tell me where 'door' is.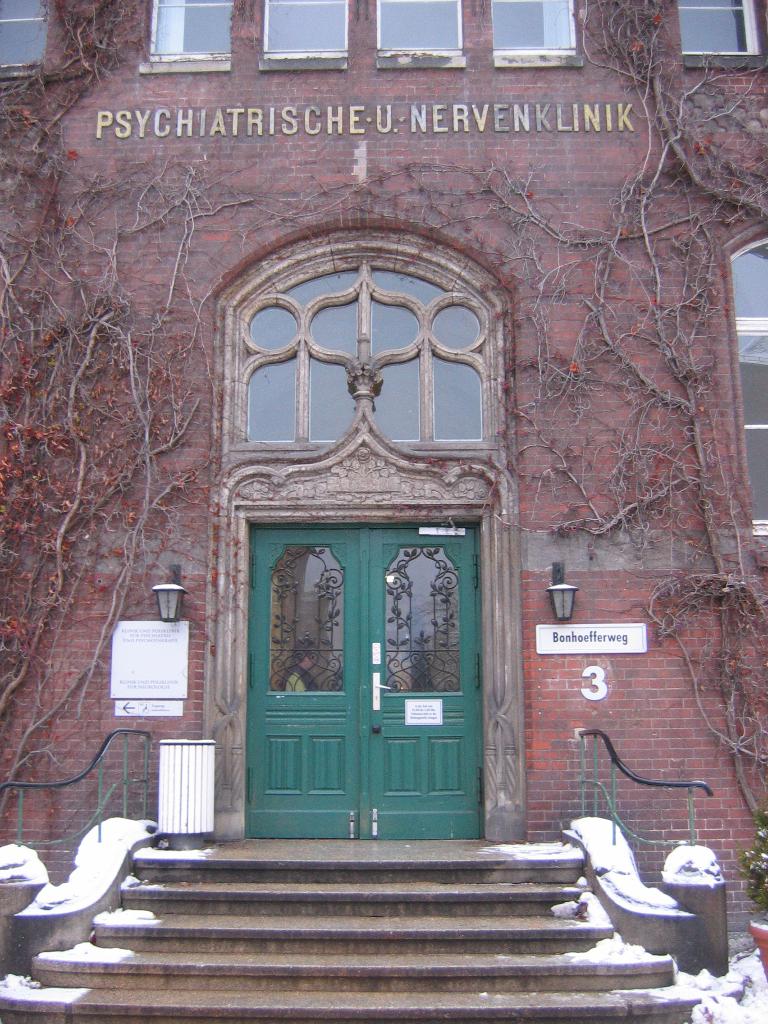
'door' is at x1=245 y1=520 x2=484 y2=840.
